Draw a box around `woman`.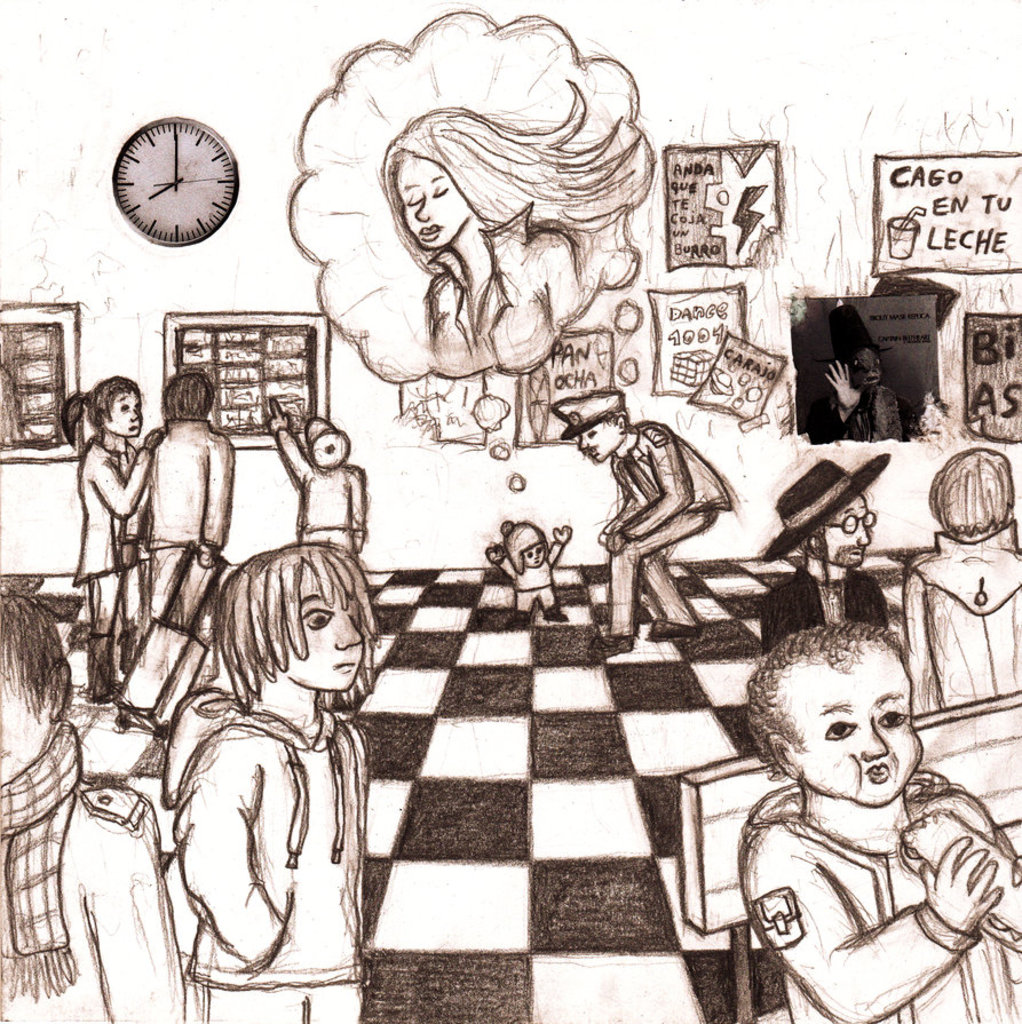
(54, 371, 160, 693).
